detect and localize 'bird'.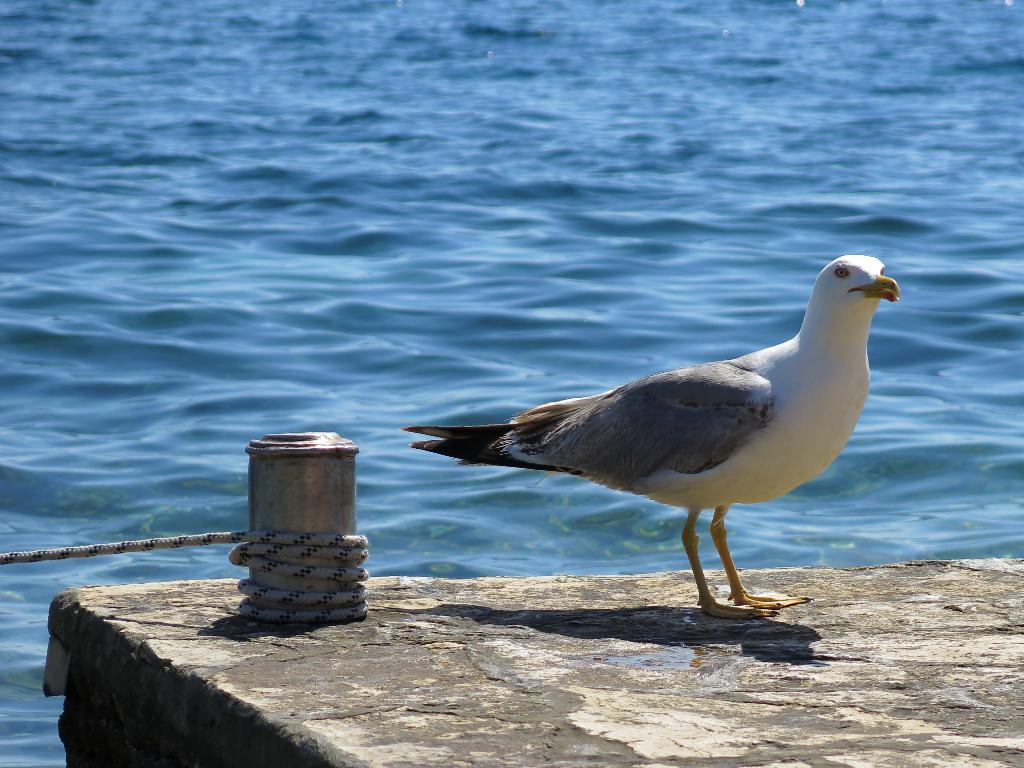
Localized at rect(398, 254, 914, 628).
